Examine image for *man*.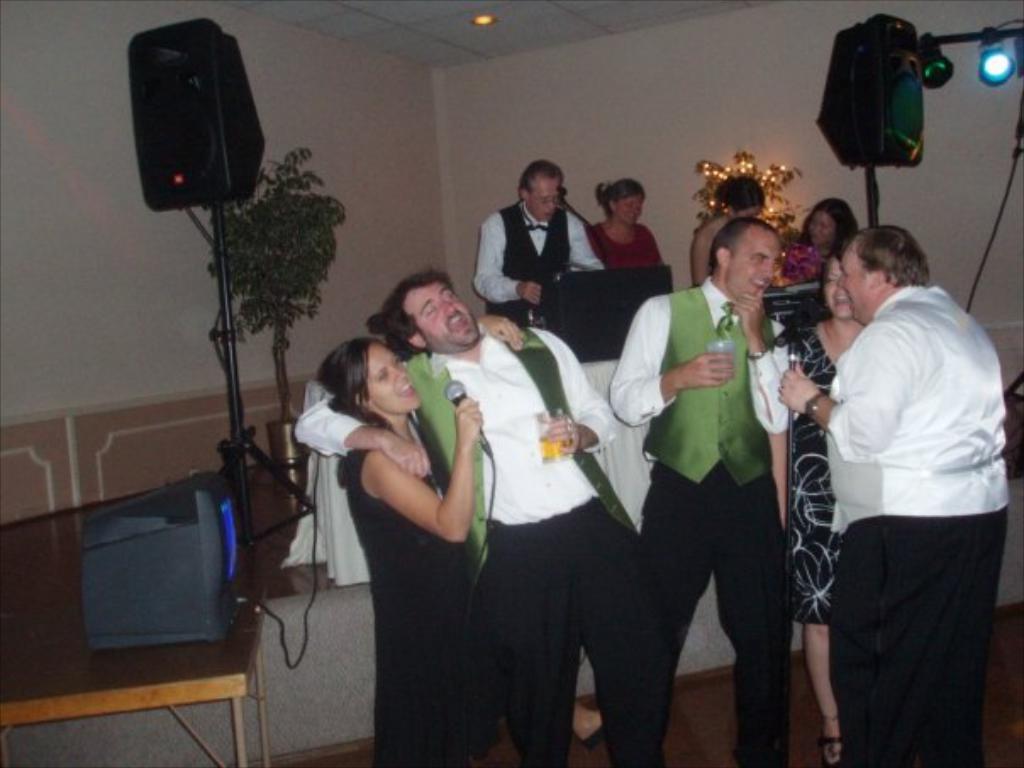
Examination result: x1=471, y1=159, x2=604, y2=334.
